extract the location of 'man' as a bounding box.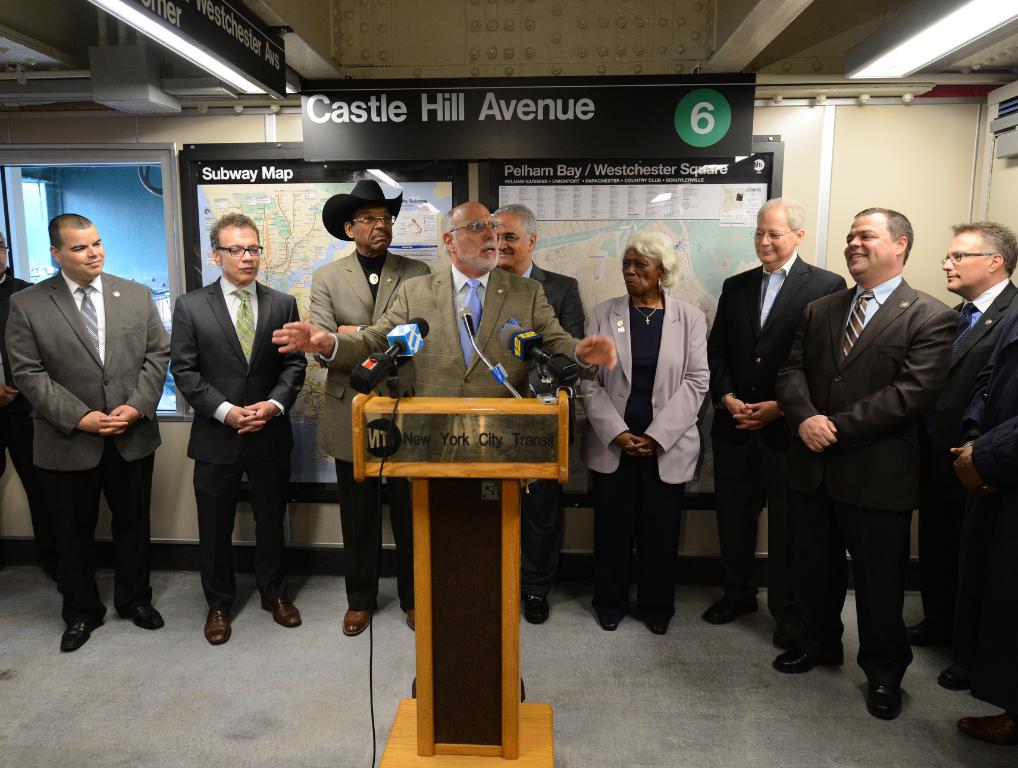
[15,185,160,654].
